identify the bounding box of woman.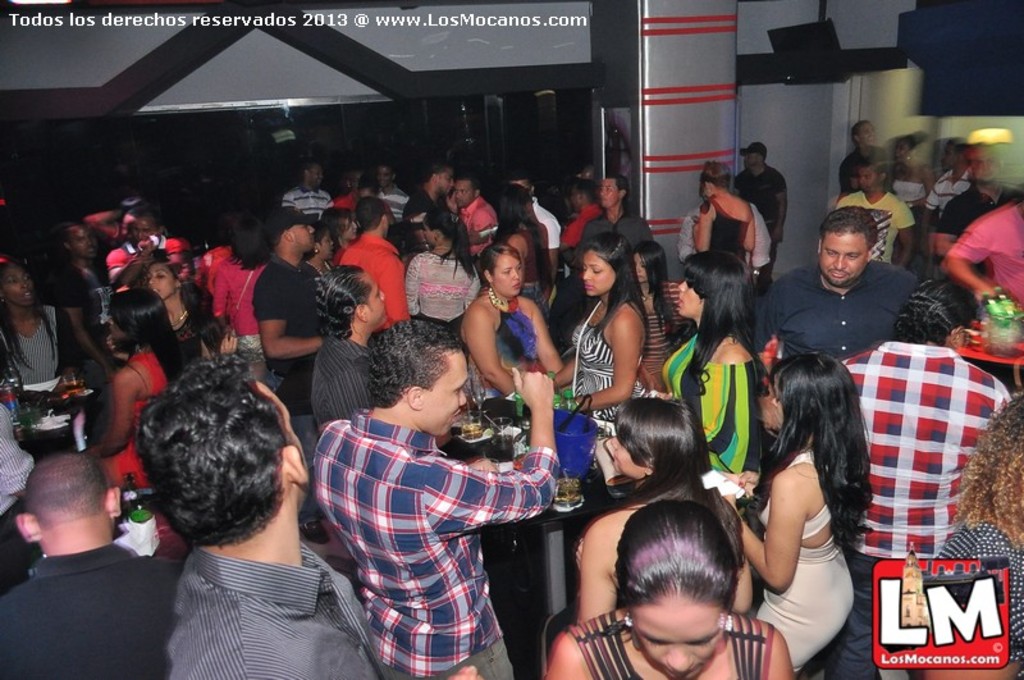
[731, 359, 873, 675].
